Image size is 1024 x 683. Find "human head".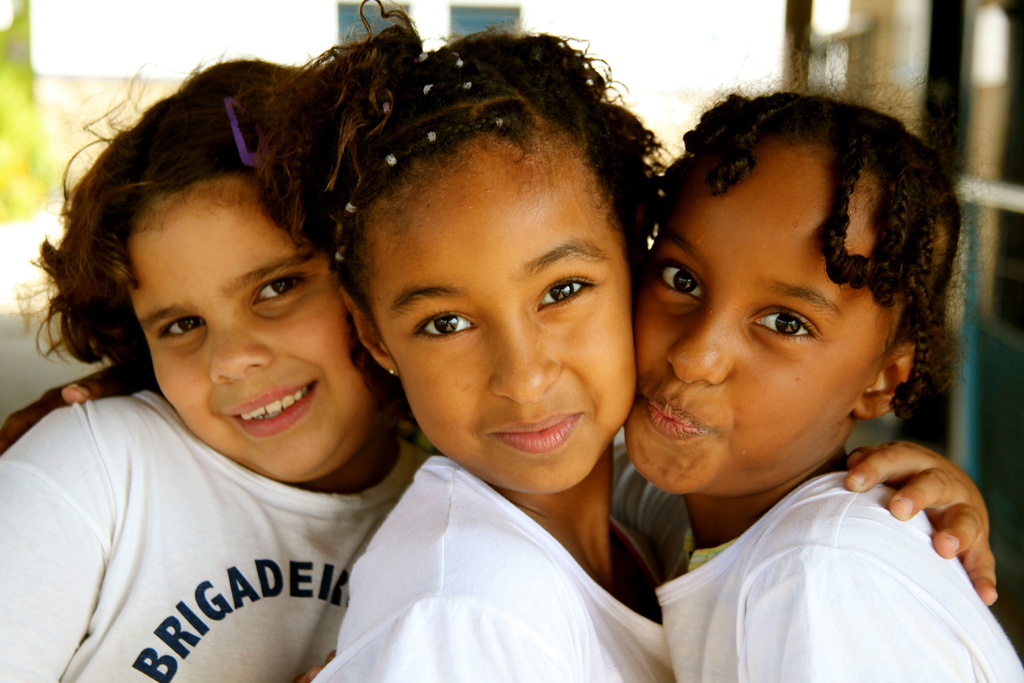
<bbox>620, 92, 966, 497</bbox>.
